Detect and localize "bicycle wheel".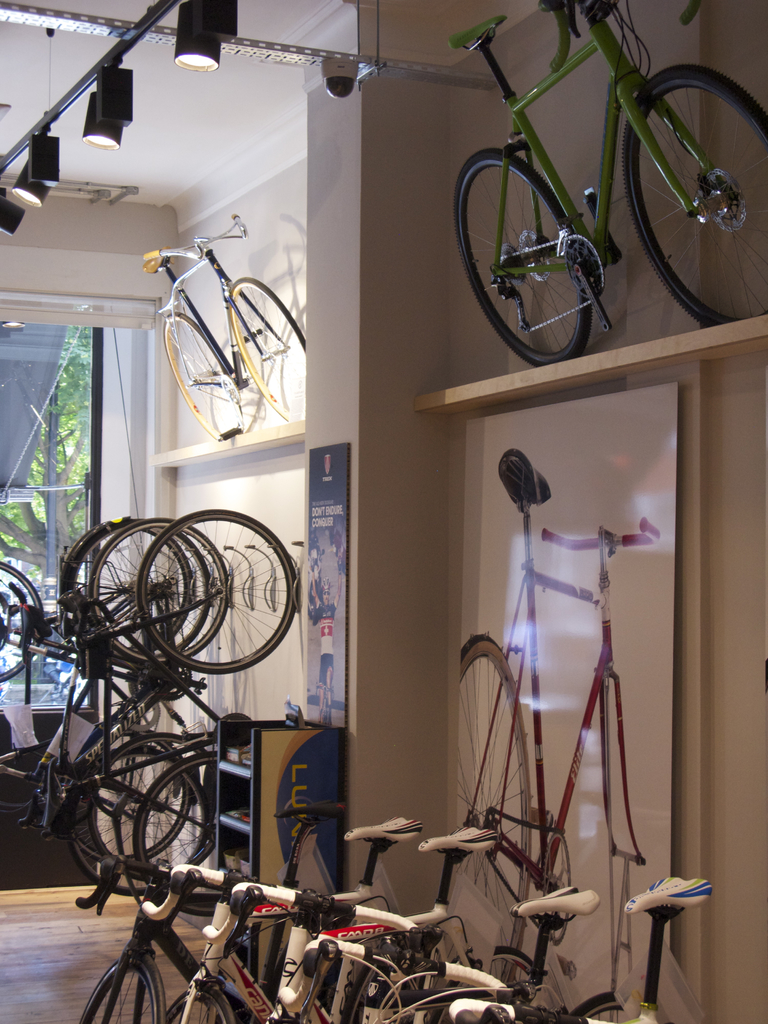
Localized at crop(460, 629, 531, 996).
